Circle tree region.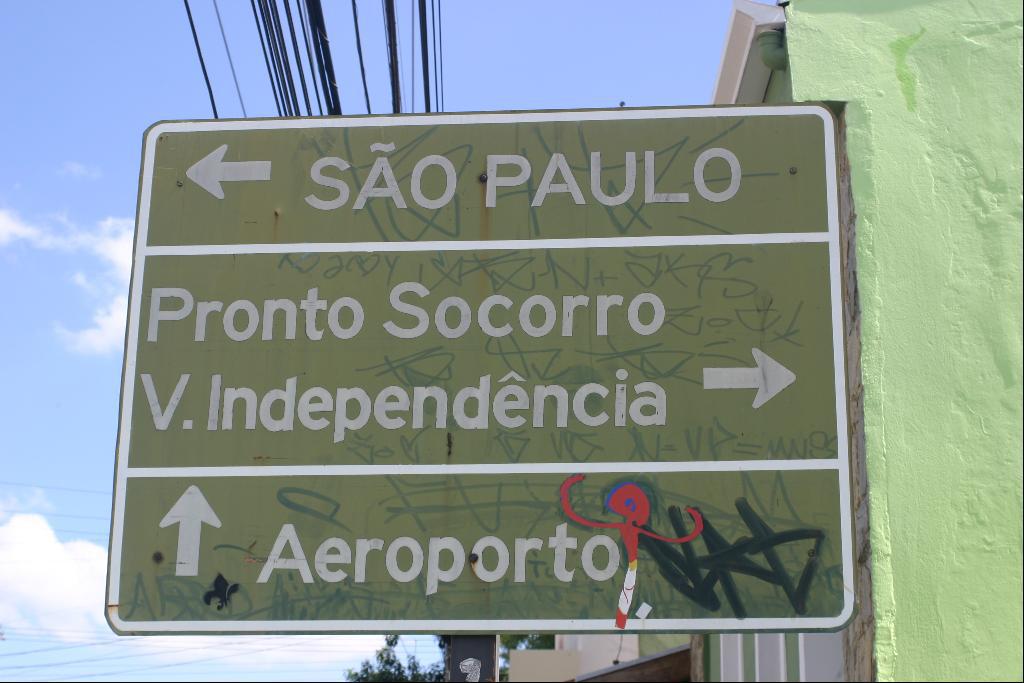
Region: 339/630/566/680.
